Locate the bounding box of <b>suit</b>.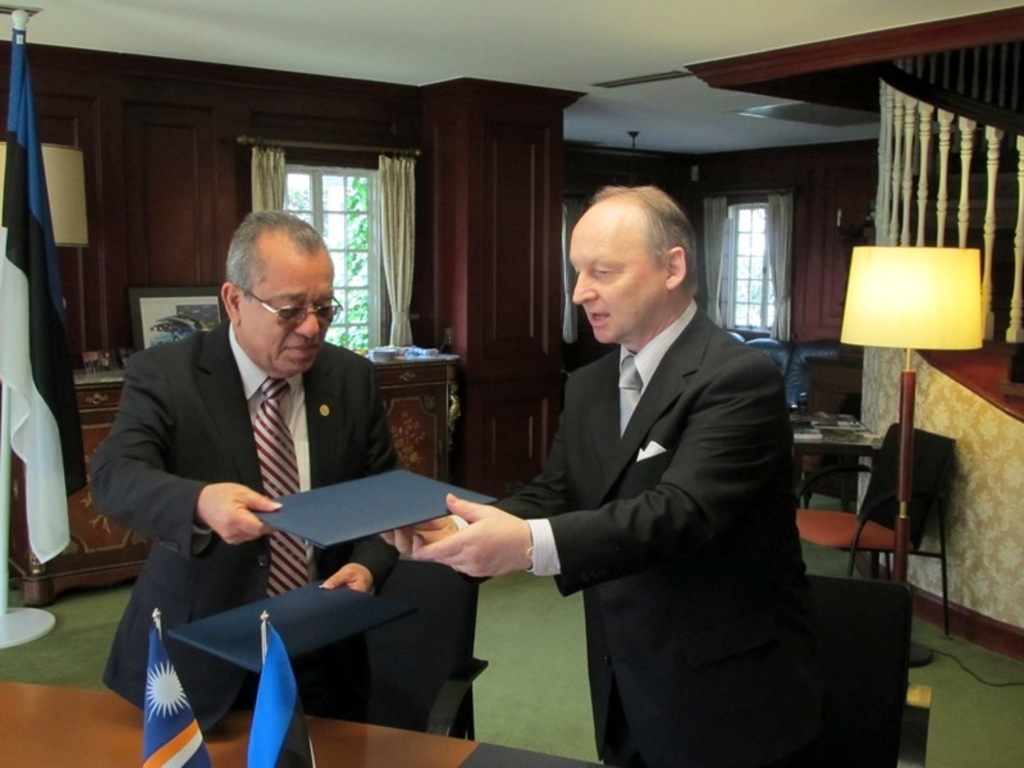
Bounding box: Rect(86, 317, 402, 740).
